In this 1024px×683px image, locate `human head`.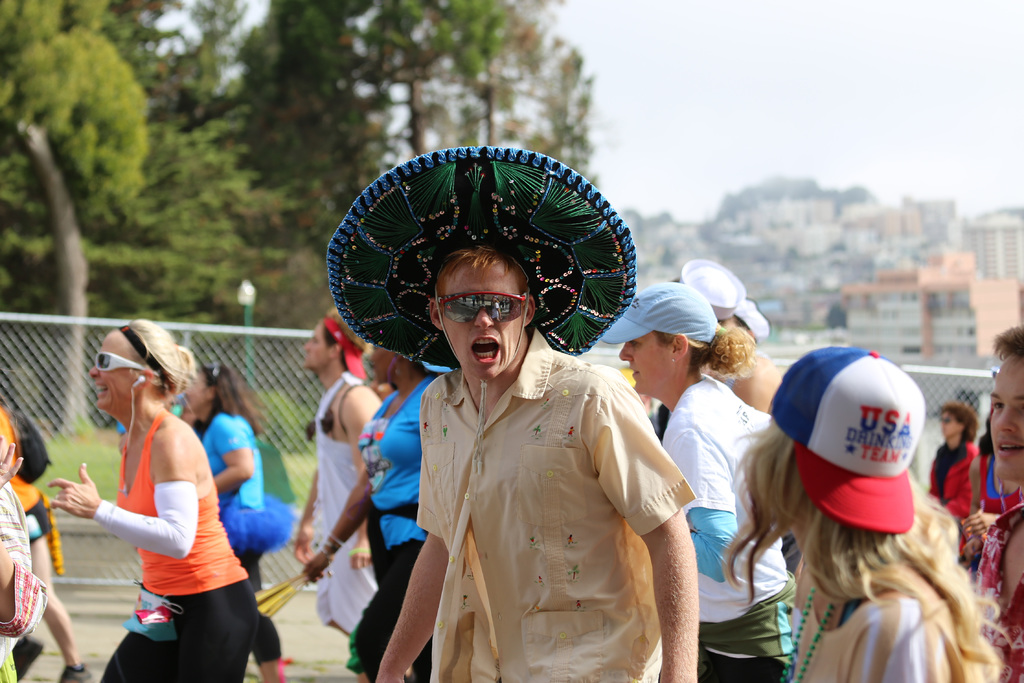
Bounding box: left=769, top=361, right=958, bottom=585.
